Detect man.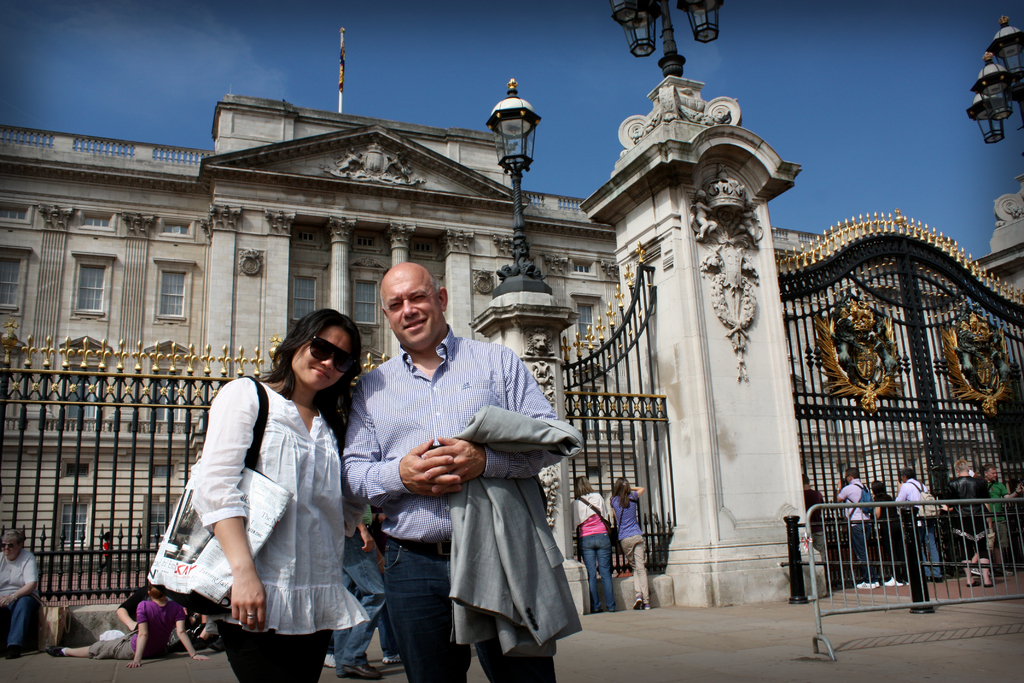
Detected at select_region(115, 584, 147, 625).
